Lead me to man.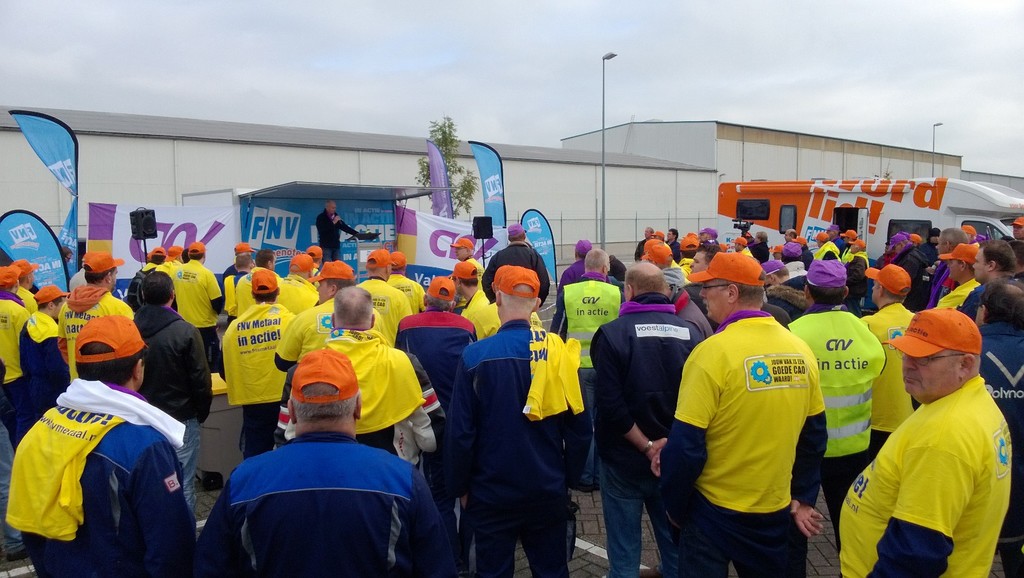
Lead to locate(660, 249, 832, 576).
